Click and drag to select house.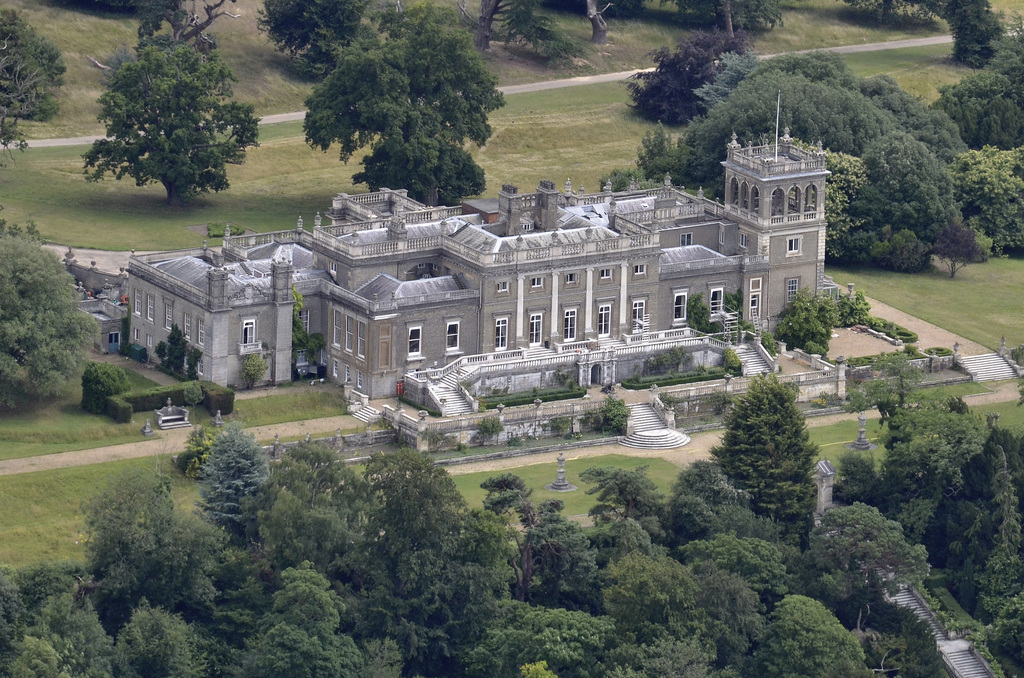
Selection: (316,270,485,398).
